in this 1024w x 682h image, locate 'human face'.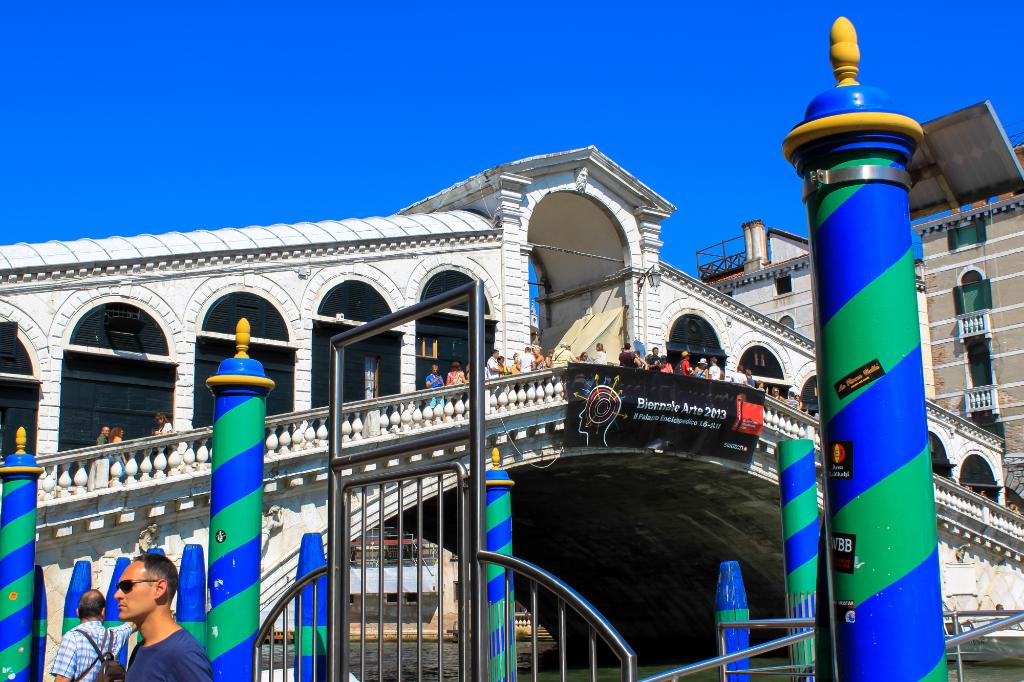
Bounding box: 101,425,111,439.
